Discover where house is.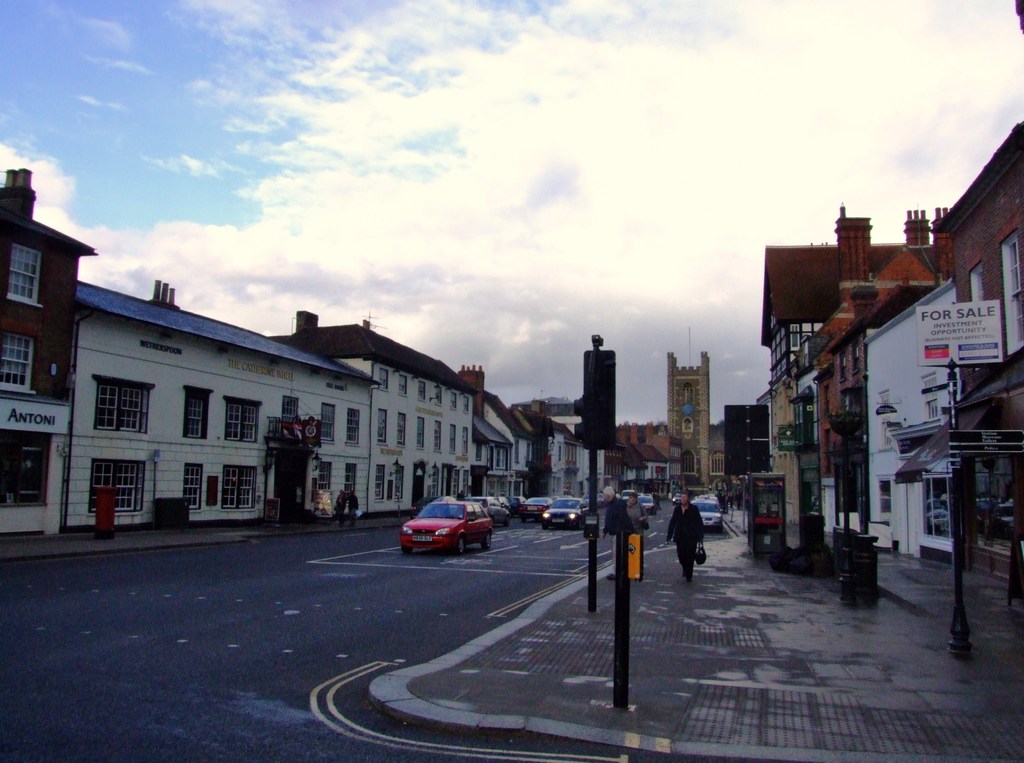
Discovered at pyautogui.locateOnScreen(0, 165, 95, 544).
